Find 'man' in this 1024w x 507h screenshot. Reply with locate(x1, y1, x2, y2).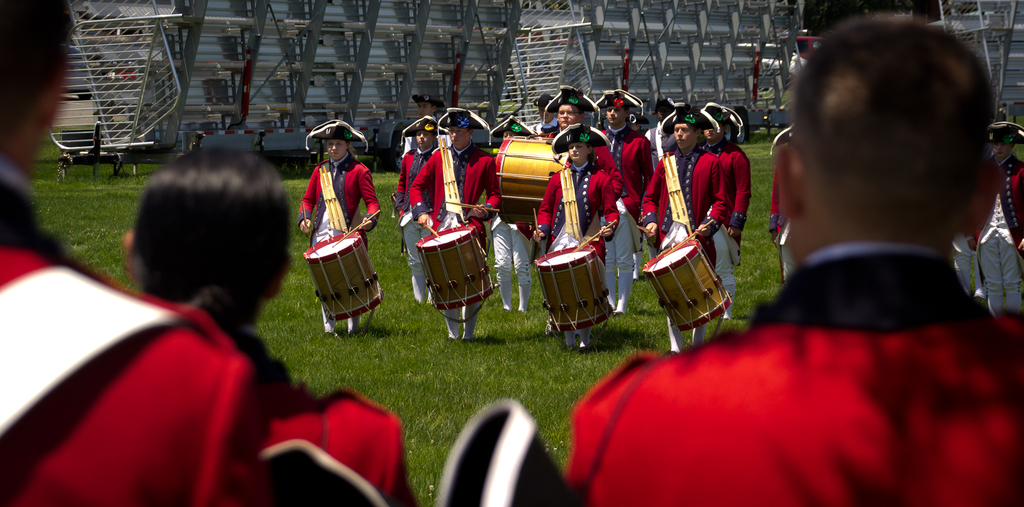
locate(646, 94, 677, 158).
